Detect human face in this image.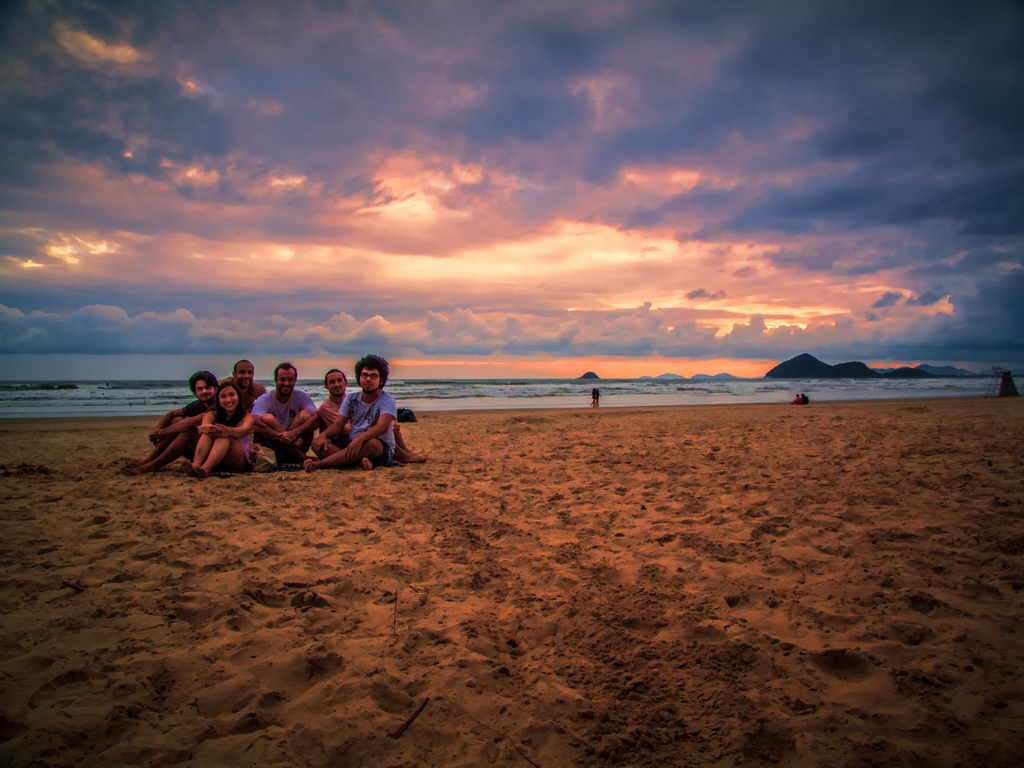
Detection: left=322, top=371, right=346, bottom=399.
